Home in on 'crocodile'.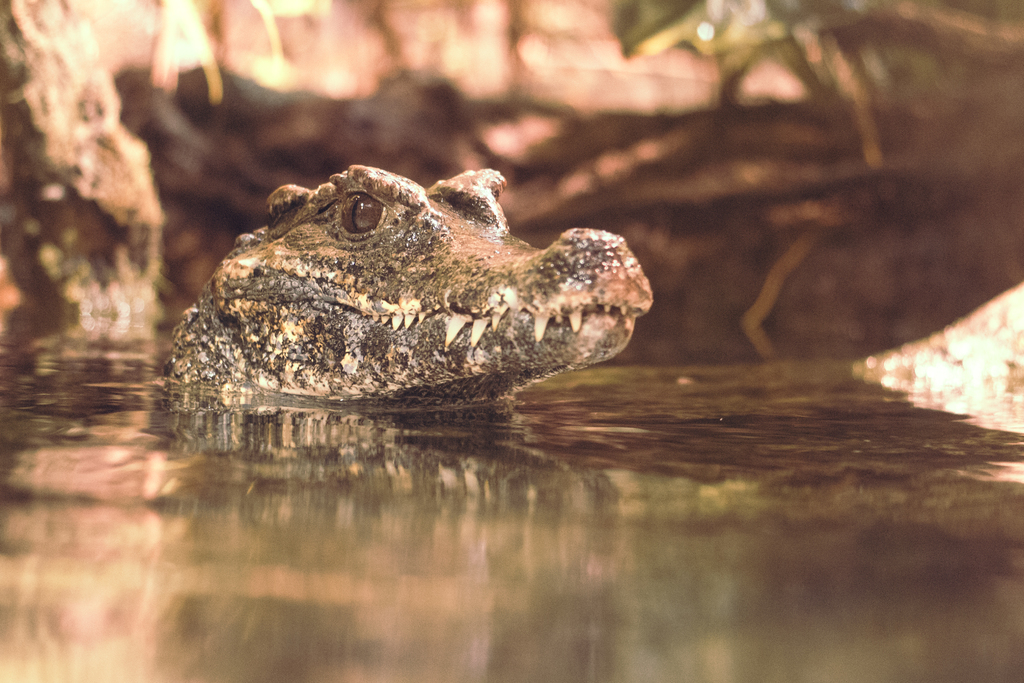
Homed in at {"x1": 164, "y1": 161, "x2": 653, "y2": 400}.
